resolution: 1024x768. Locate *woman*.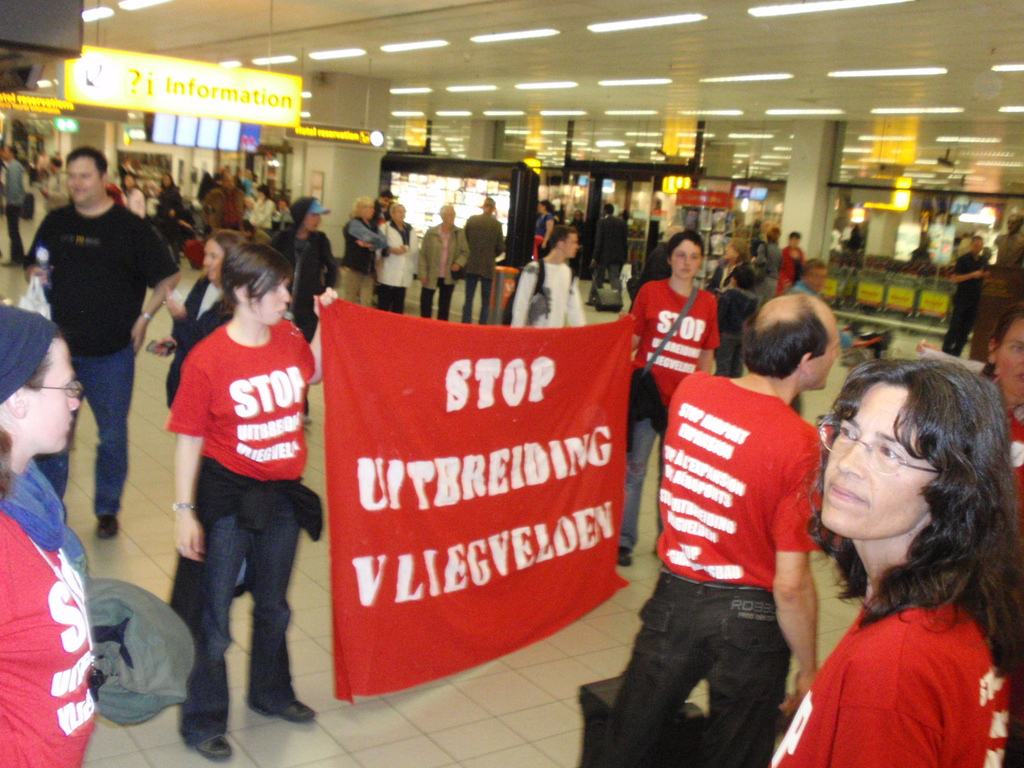
157 231 246 414.
